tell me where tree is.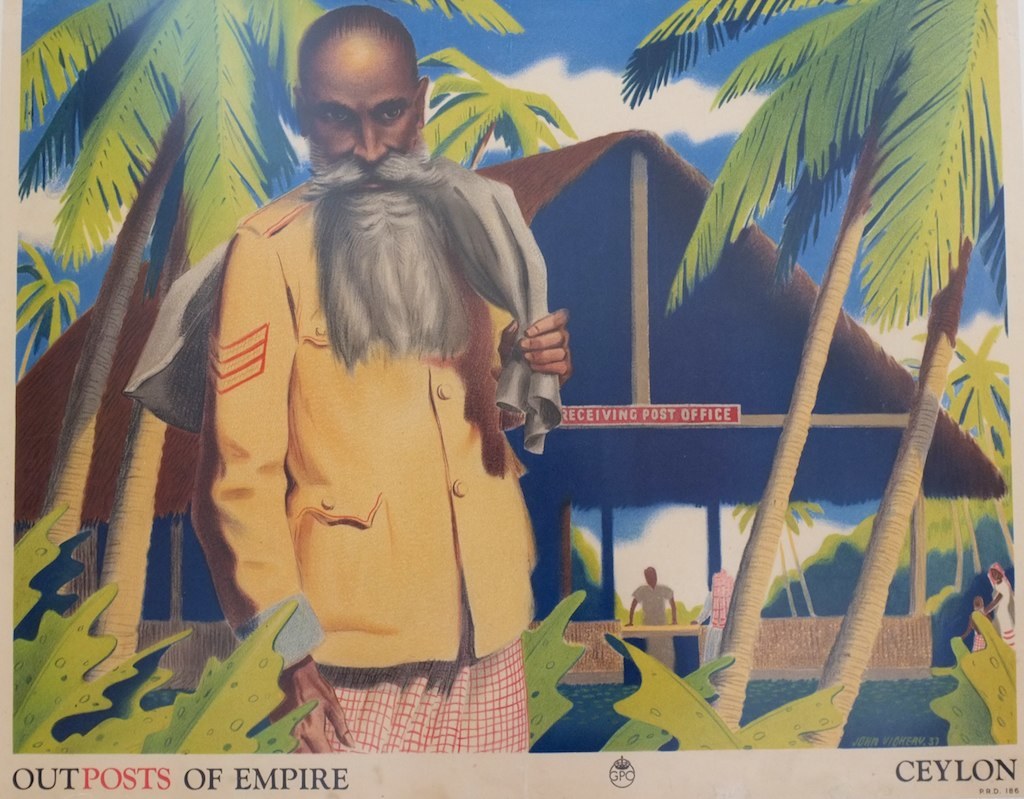
tree is at left=79, top=46, right=590, bottom=692.
